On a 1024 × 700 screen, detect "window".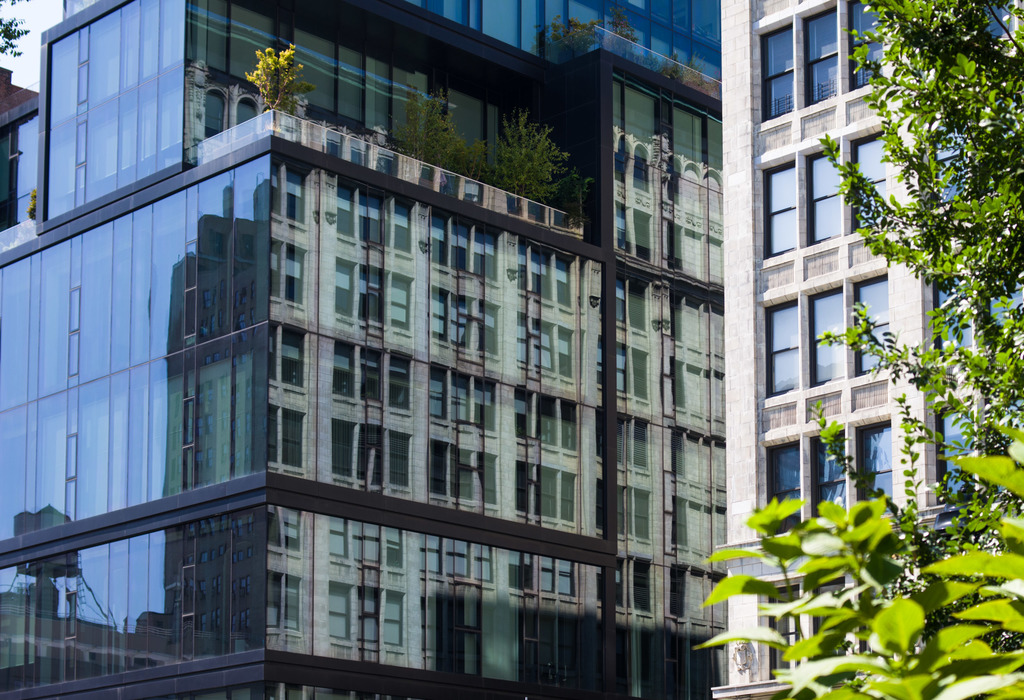
box(931, 265, 1023, 354).
